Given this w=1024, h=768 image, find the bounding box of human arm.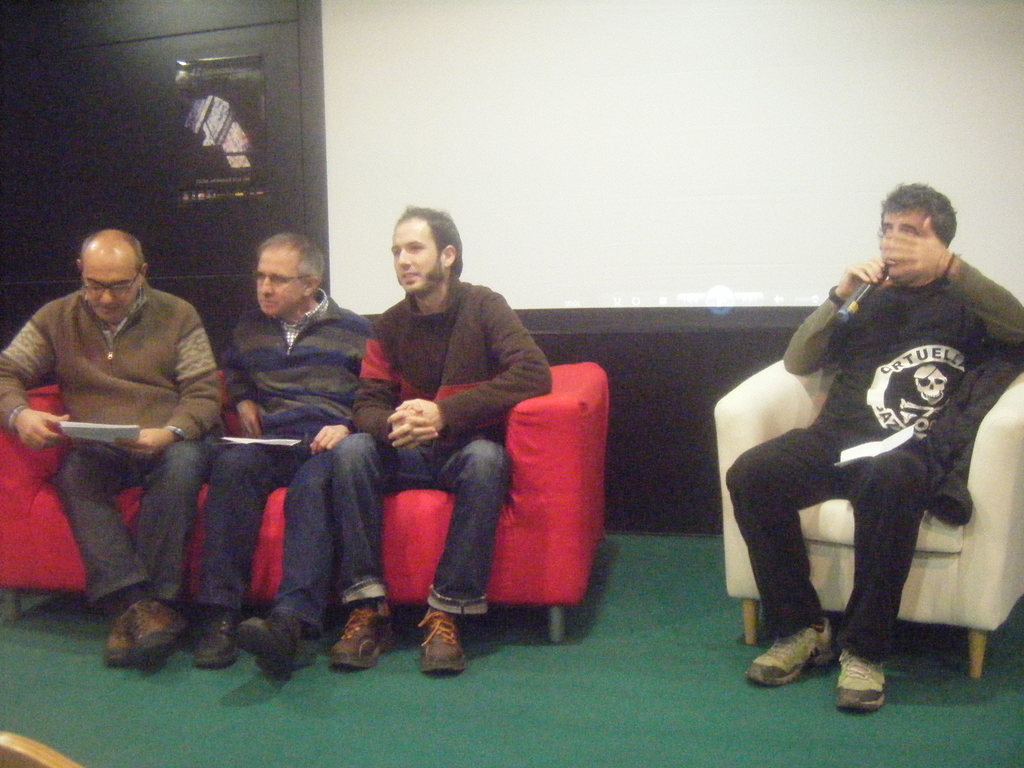
detection(351, 321, 440, 444).
